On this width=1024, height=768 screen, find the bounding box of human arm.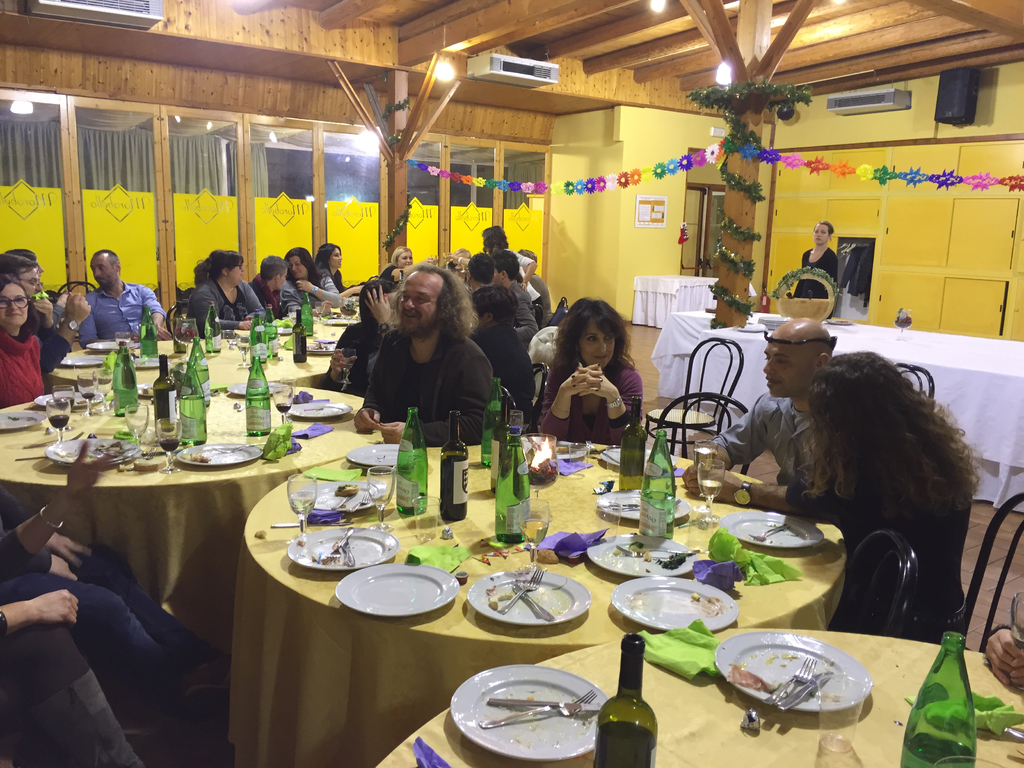
Bounding box: pyautogui.locateOnScreen(279, 280, 300, 317).
